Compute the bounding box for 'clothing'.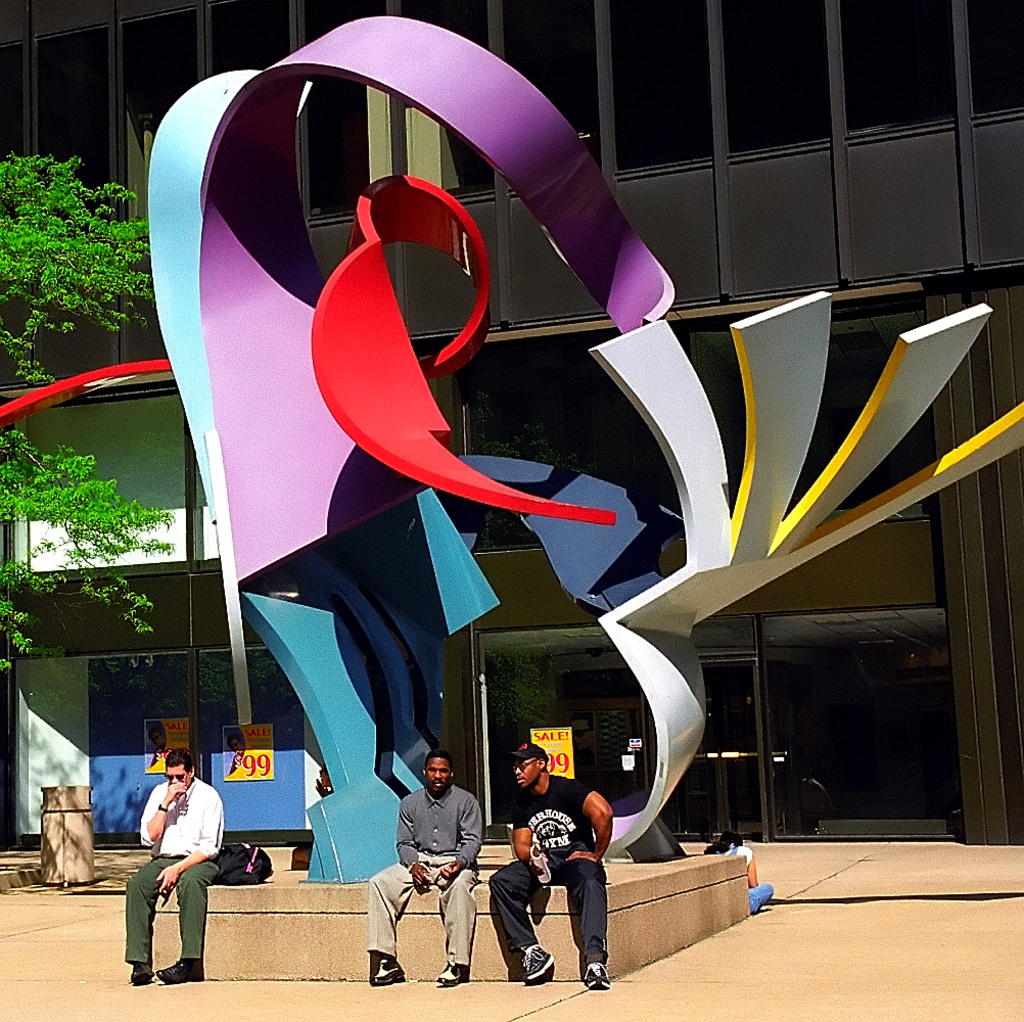
[x1=799, y1=776, x2=831, y2=814].
